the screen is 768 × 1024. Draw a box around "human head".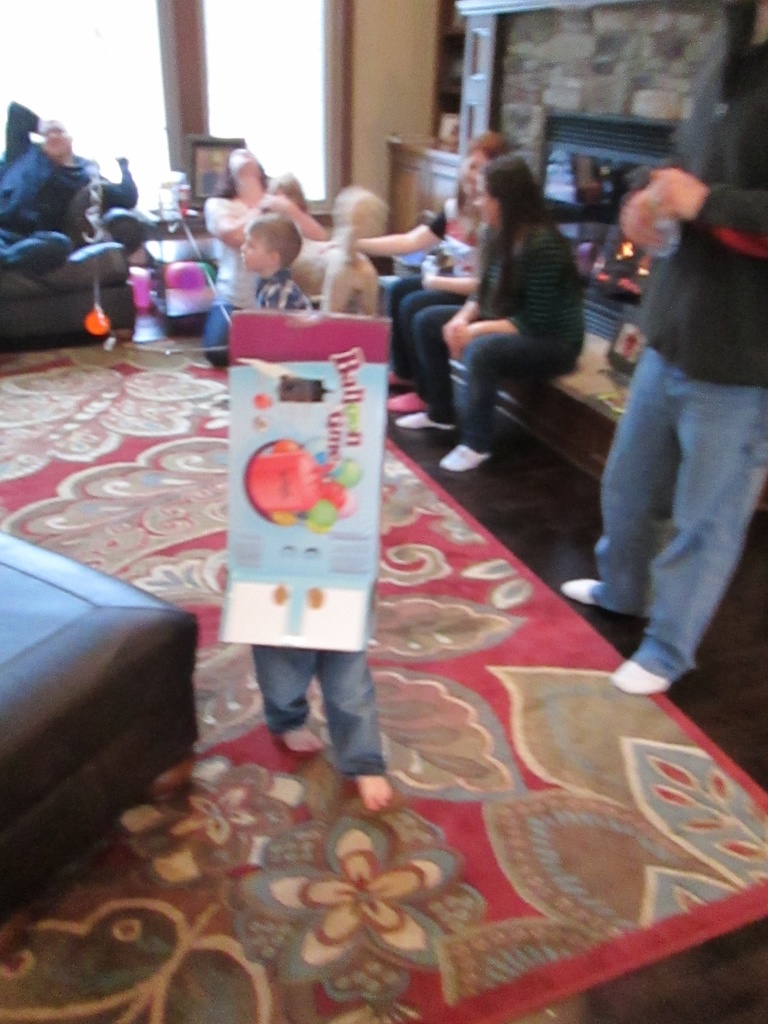
crop(235, 207, 303, 275).
